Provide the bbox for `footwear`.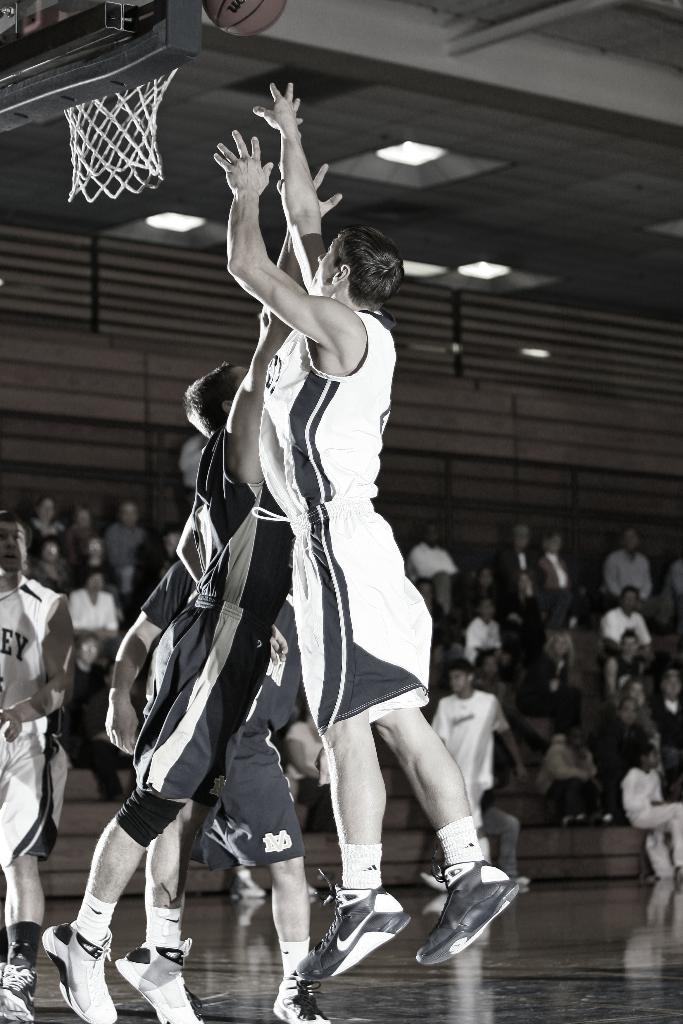
bbox=[270, 973, 331, 1023].
